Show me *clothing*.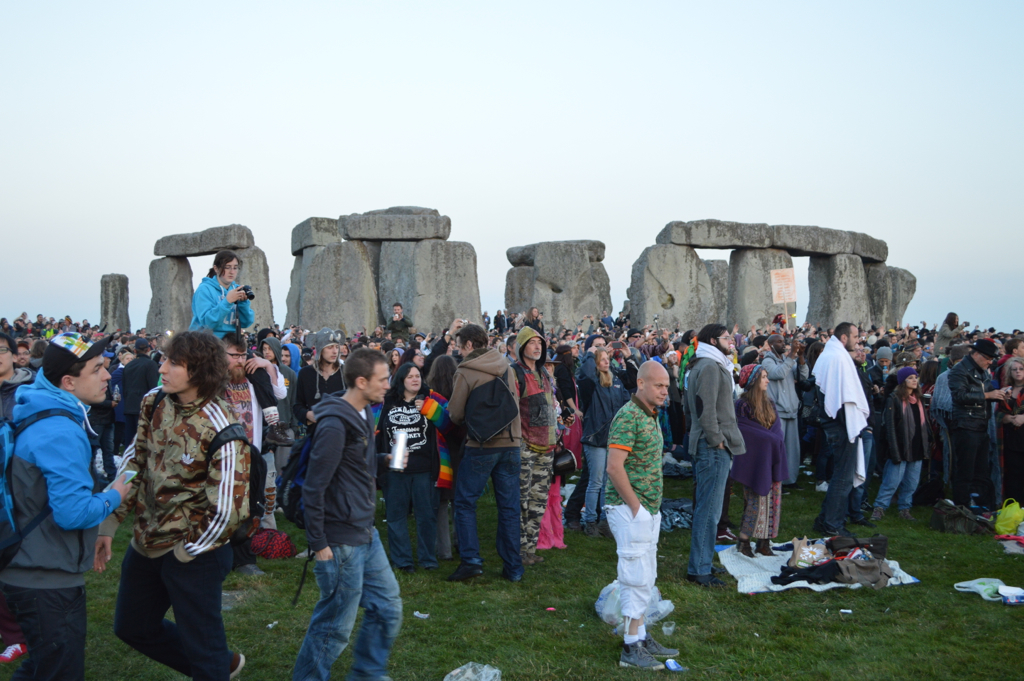
*clothing* is here: Rect(945, 351, 993, 517).
